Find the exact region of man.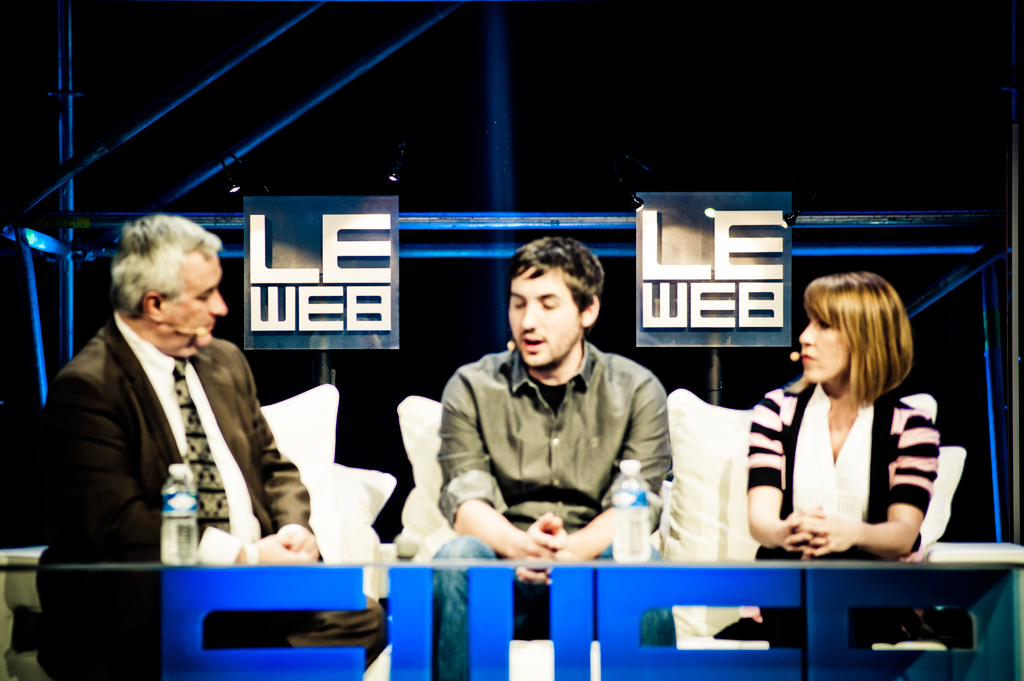
Exact region: 38:217:321:582.
